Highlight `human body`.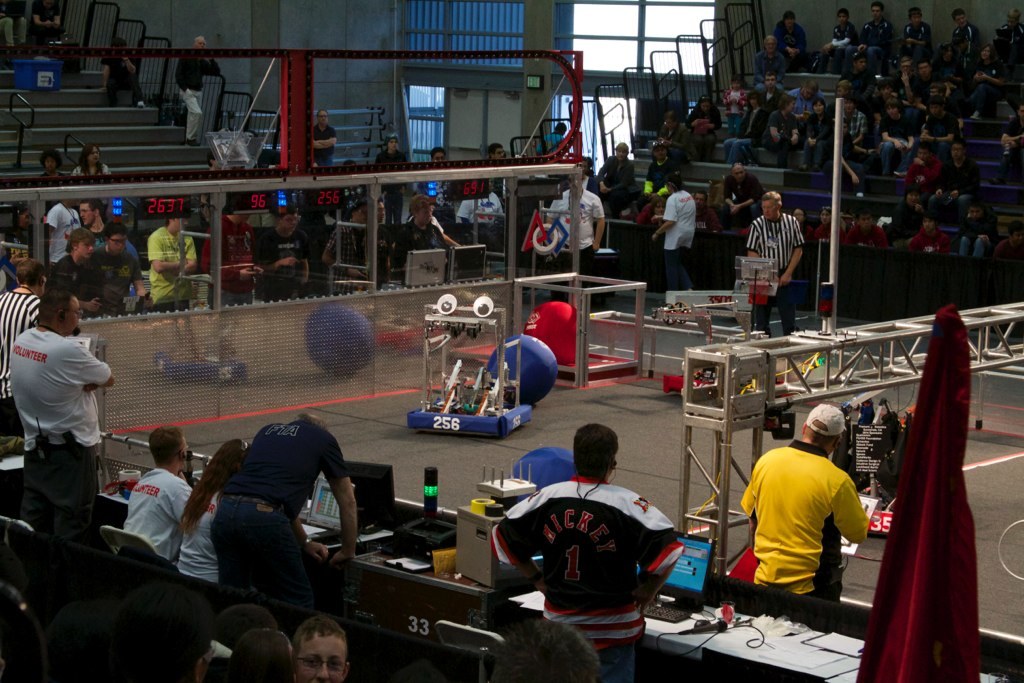
Highlighted region: (646,142,682,190).
